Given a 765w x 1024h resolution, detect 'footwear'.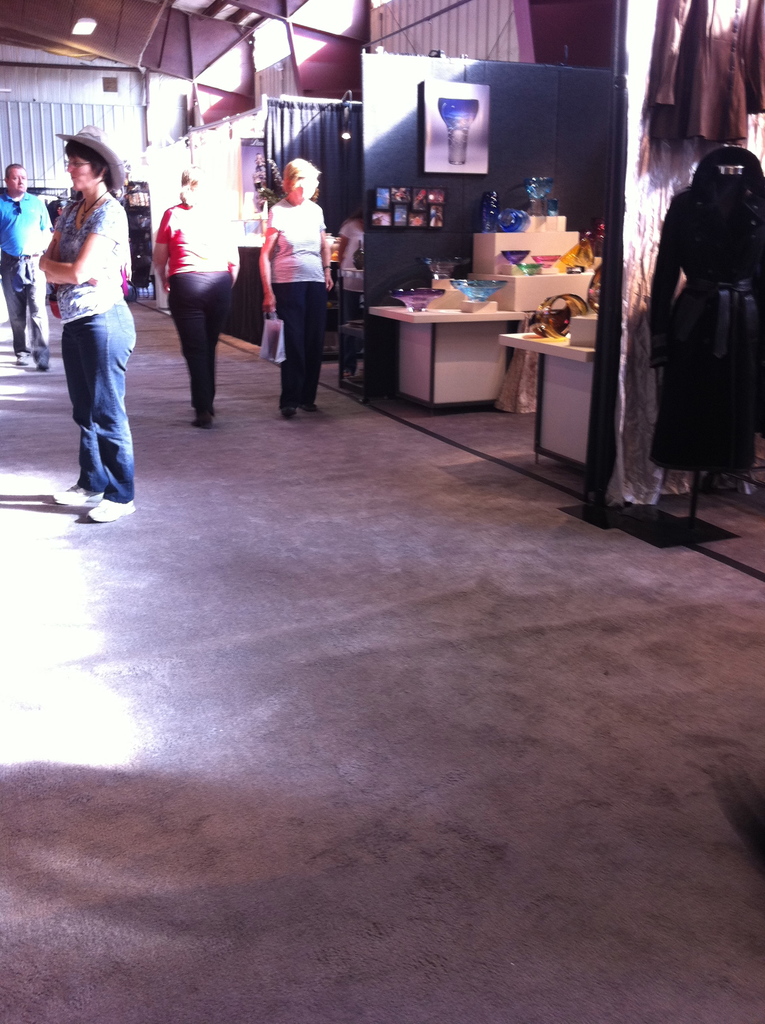
304 400 320 412.
